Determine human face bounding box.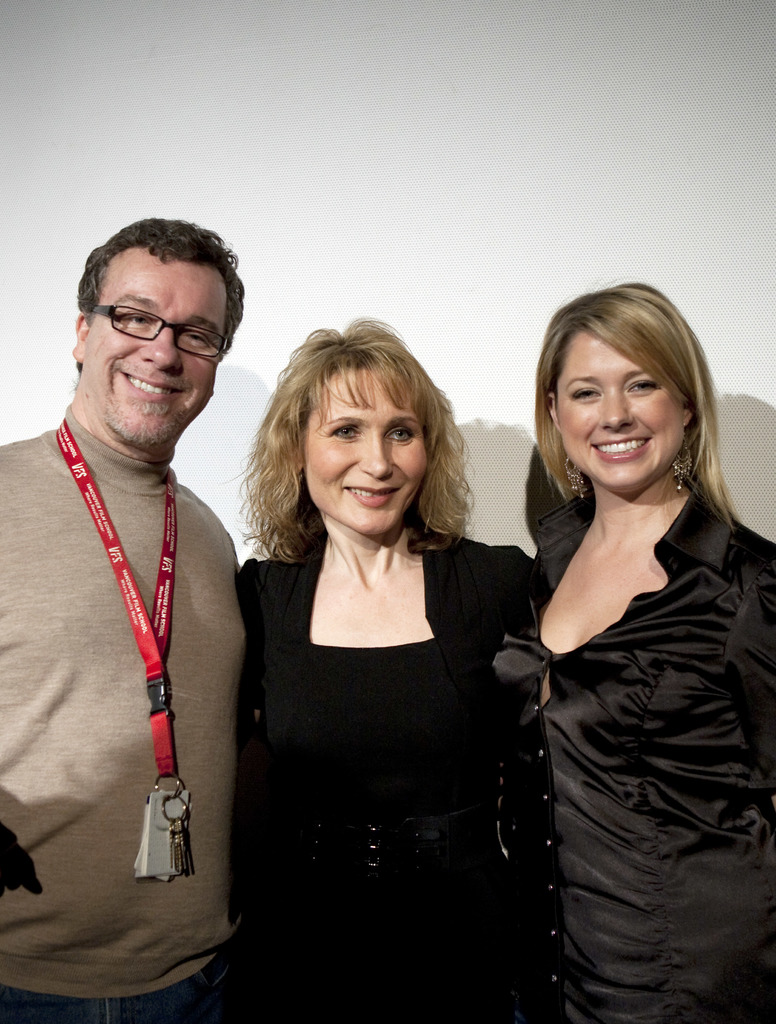
Determined: x1=81, y1=248, x2=223, y2=458.
